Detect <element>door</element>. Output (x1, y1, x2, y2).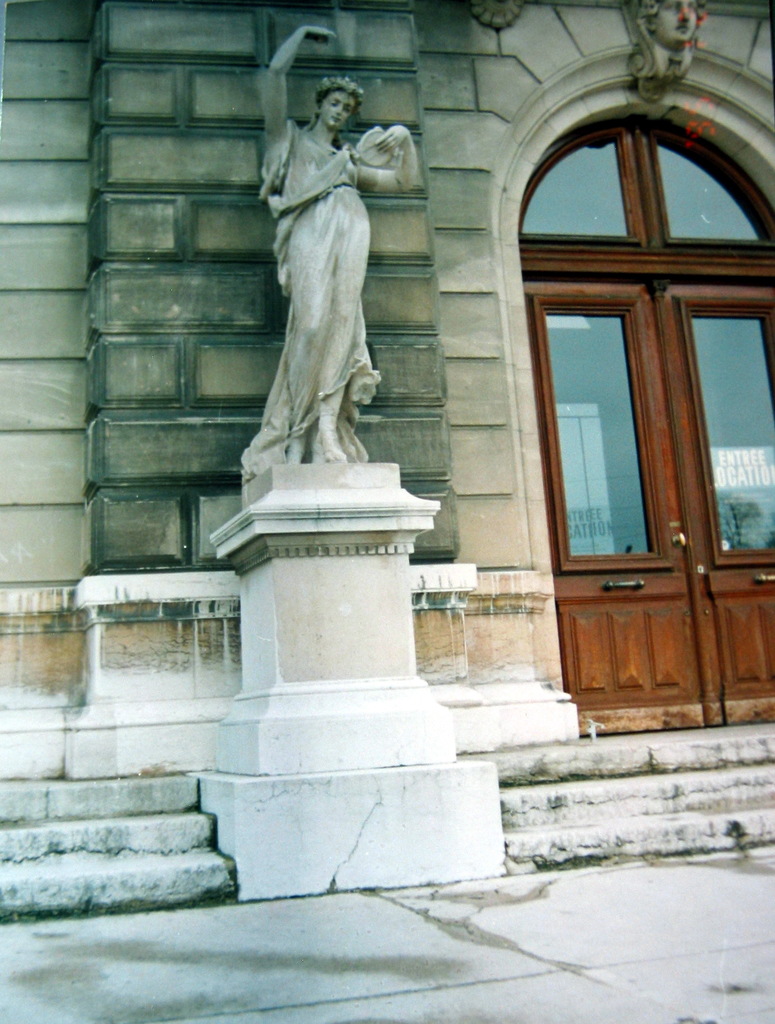
(521, 114, 774, 741).
